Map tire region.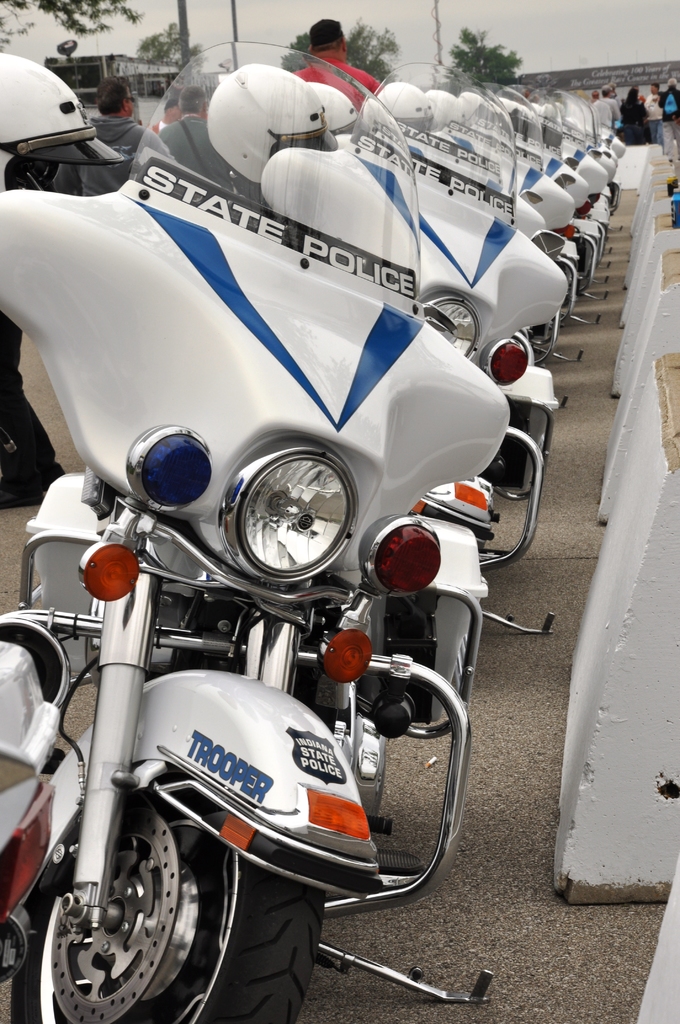
Mapped to 17:785:316:1023.
